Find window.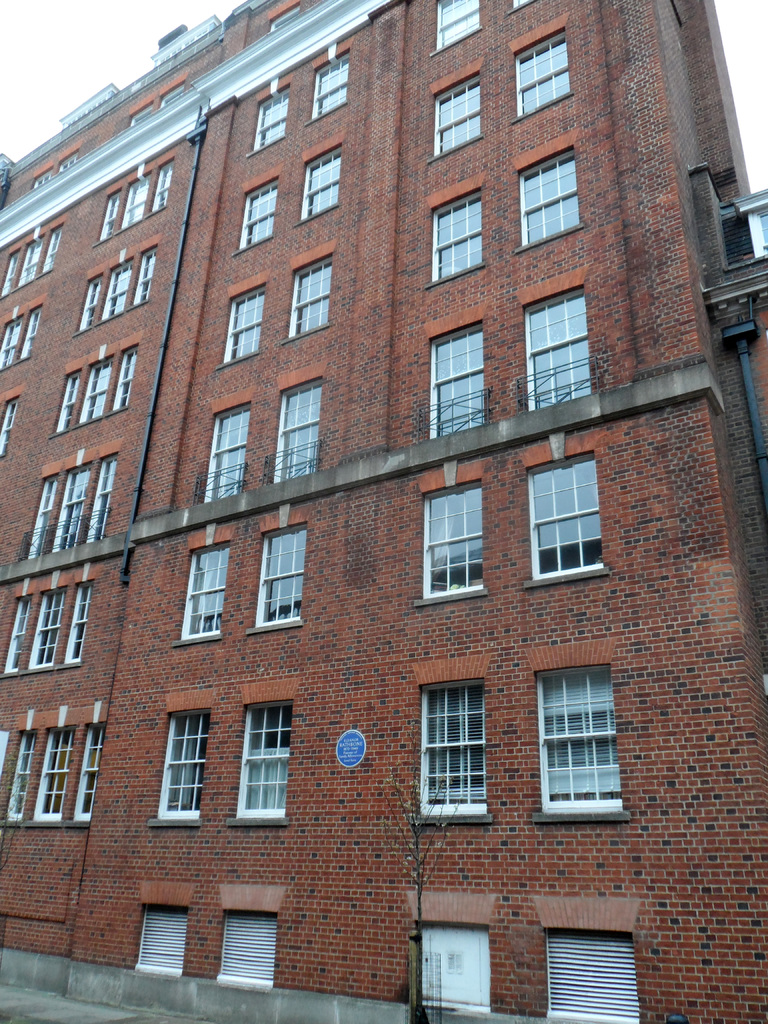
<bbox>431, 71, 485, 155</bbox>.
